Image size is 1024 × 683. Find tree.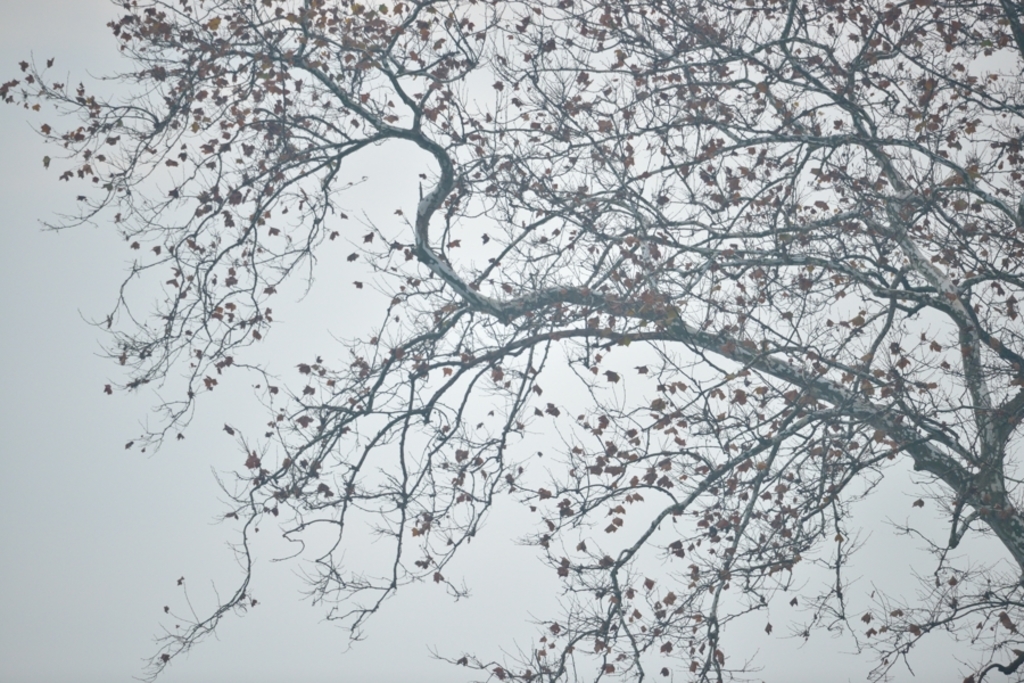
{"left": 0, "top": 0, "right": 1022, "bottom": 682}.
